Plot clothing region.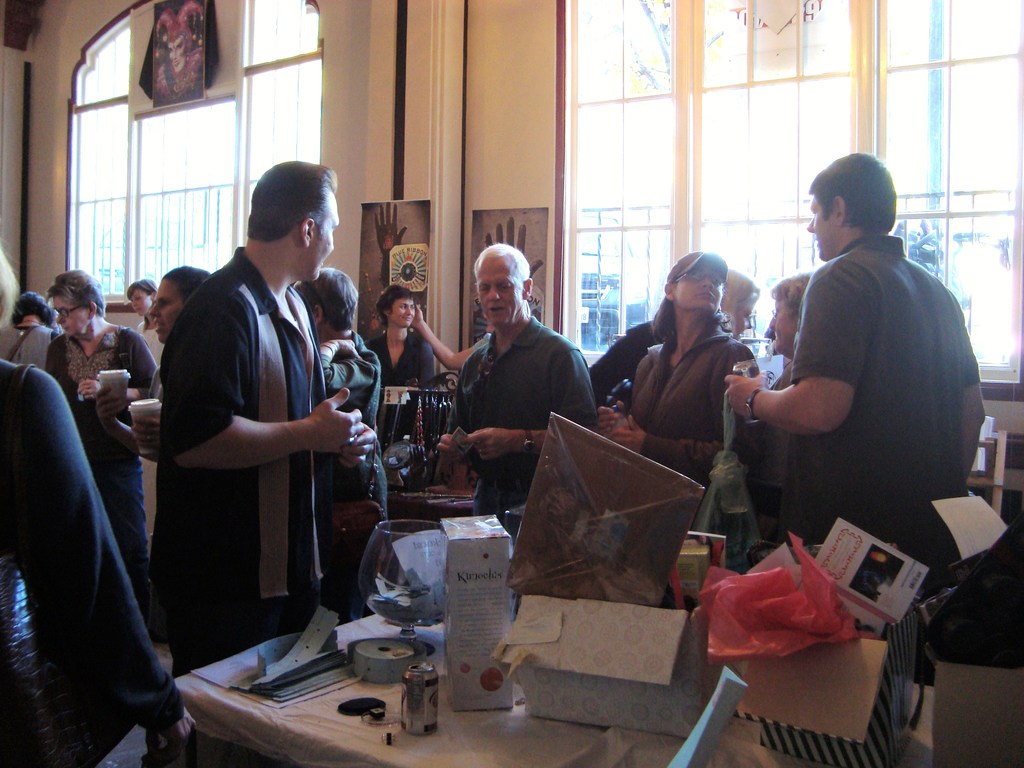
Plotted at (x1=0, y1=323, x2=54, y2=369).
